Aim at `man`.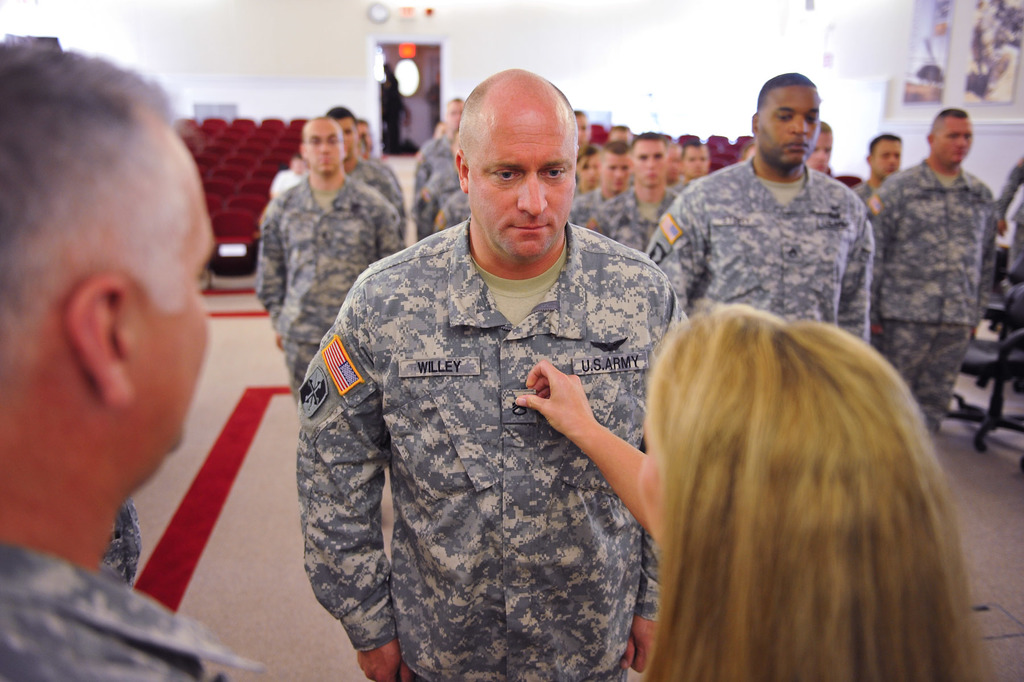
Aimed at x1=0, y1=34, x2=276, y2=681.
